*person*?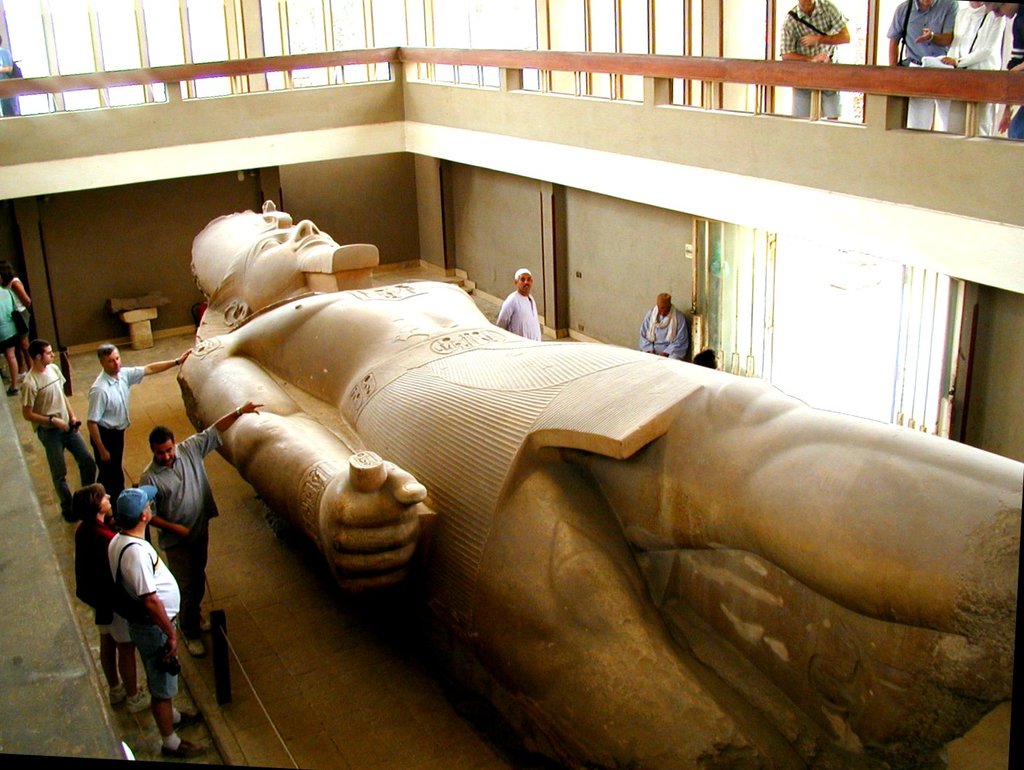
<region>21, 340, 106, 523</region>
